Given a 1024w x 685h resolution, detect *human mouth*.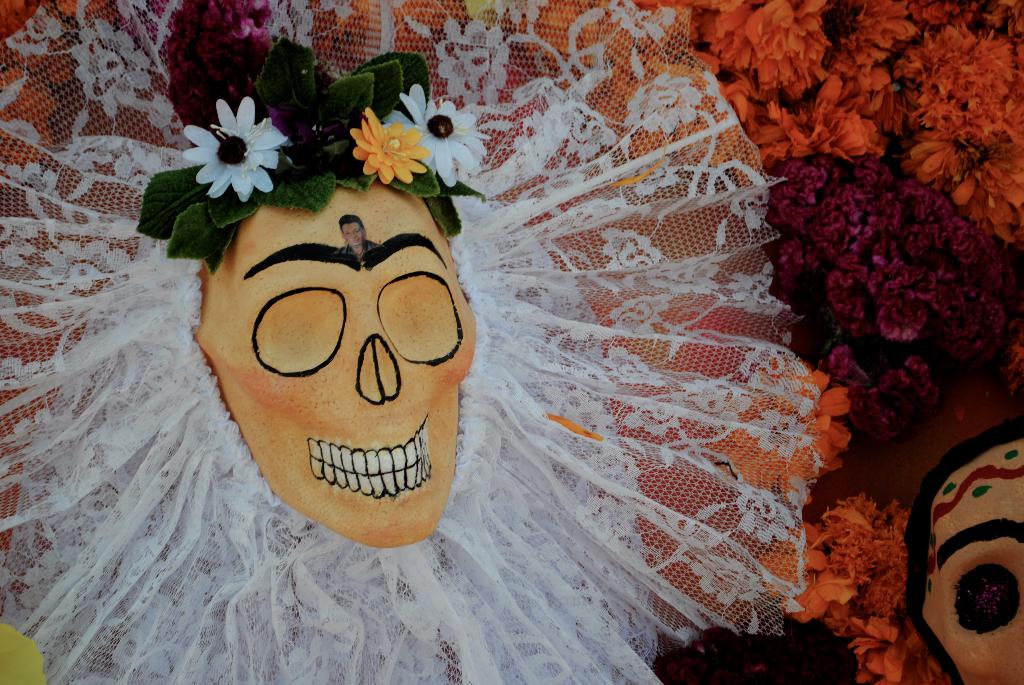
307:414:433:498.
